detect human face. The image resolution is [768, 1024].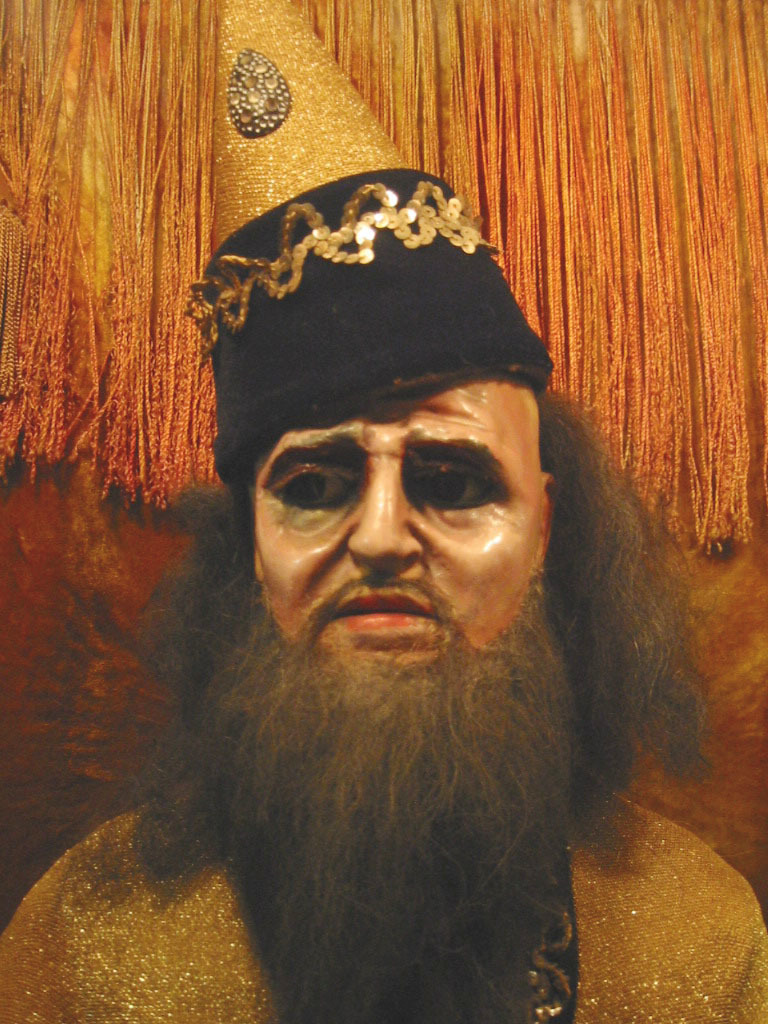
<box>241,379,544,645</box>.
